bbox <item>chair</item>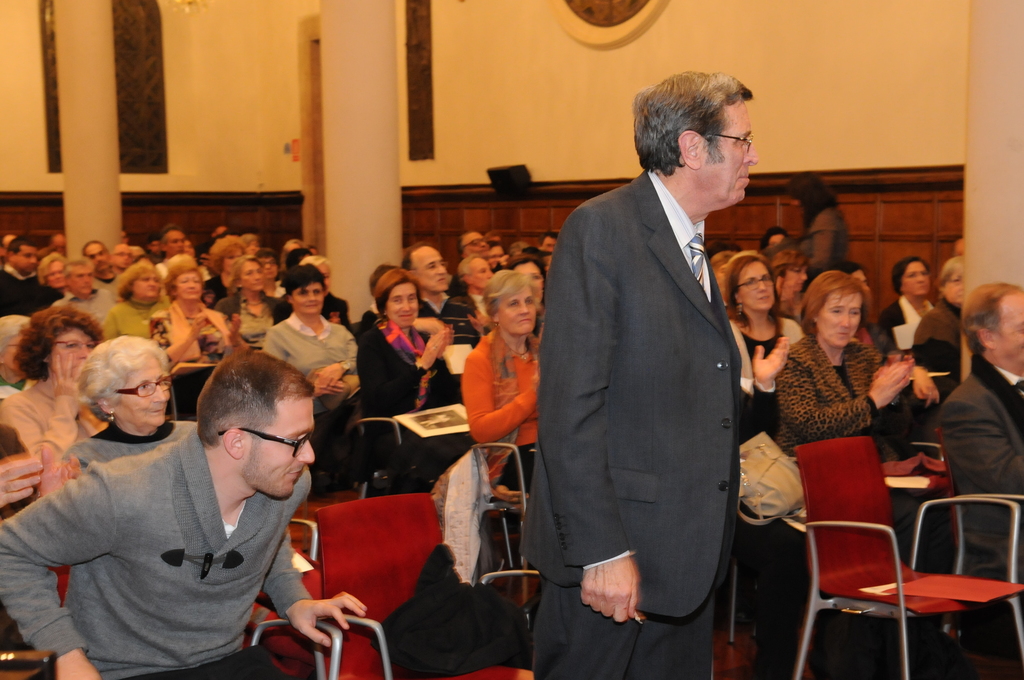
detection(467, 443, 535, 608)
